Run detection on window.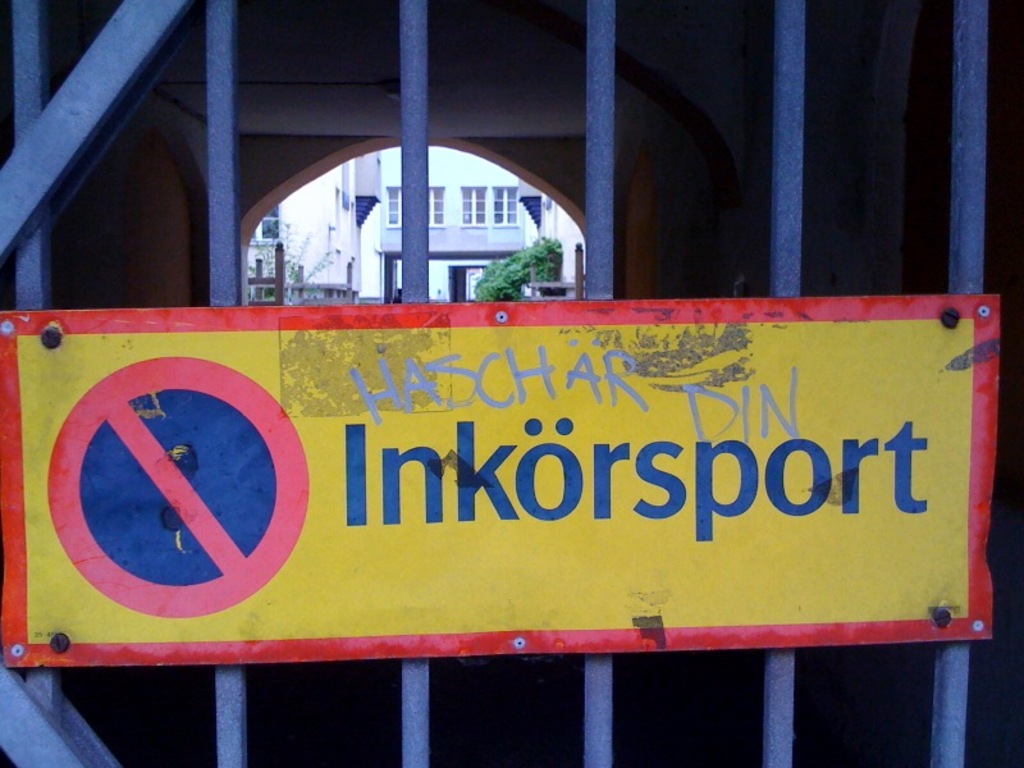
Result: bbox=(457, 188, 486, 225).
